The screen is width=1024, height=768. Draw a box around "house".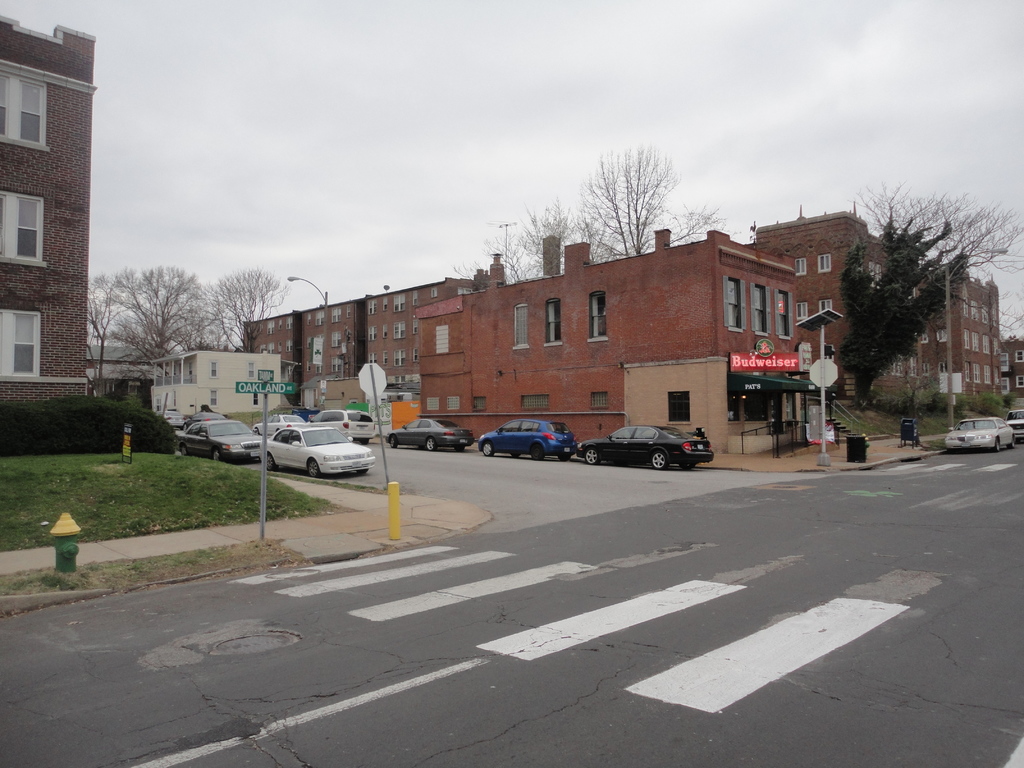
Rect(92, 358, 162, 410).
